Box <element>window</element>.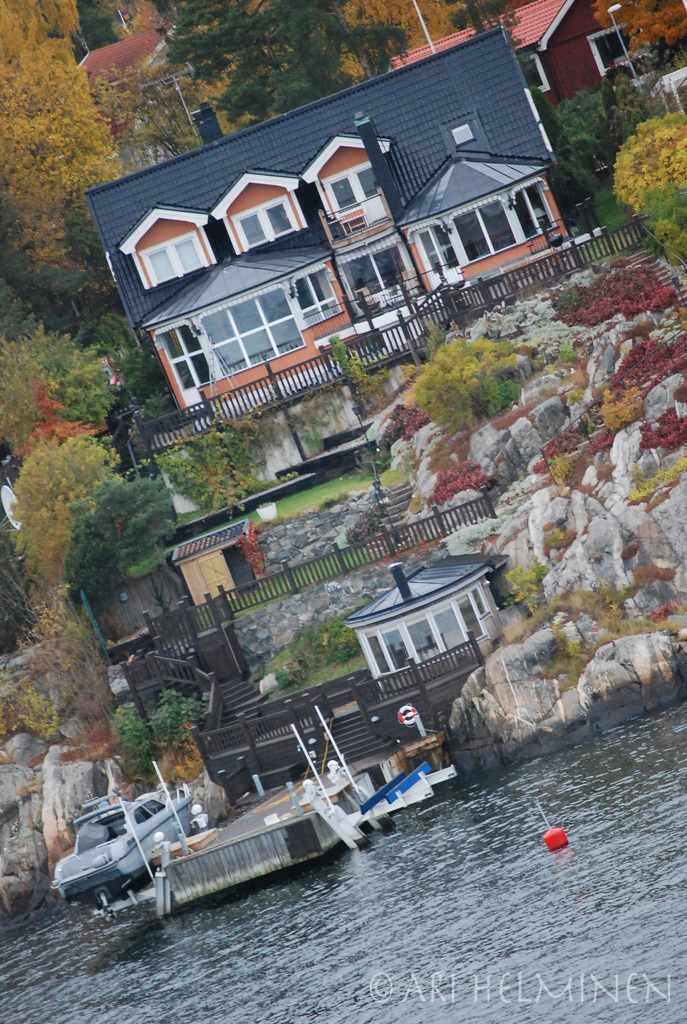
(x1=329, y1=169, x2=369, y2=220).
